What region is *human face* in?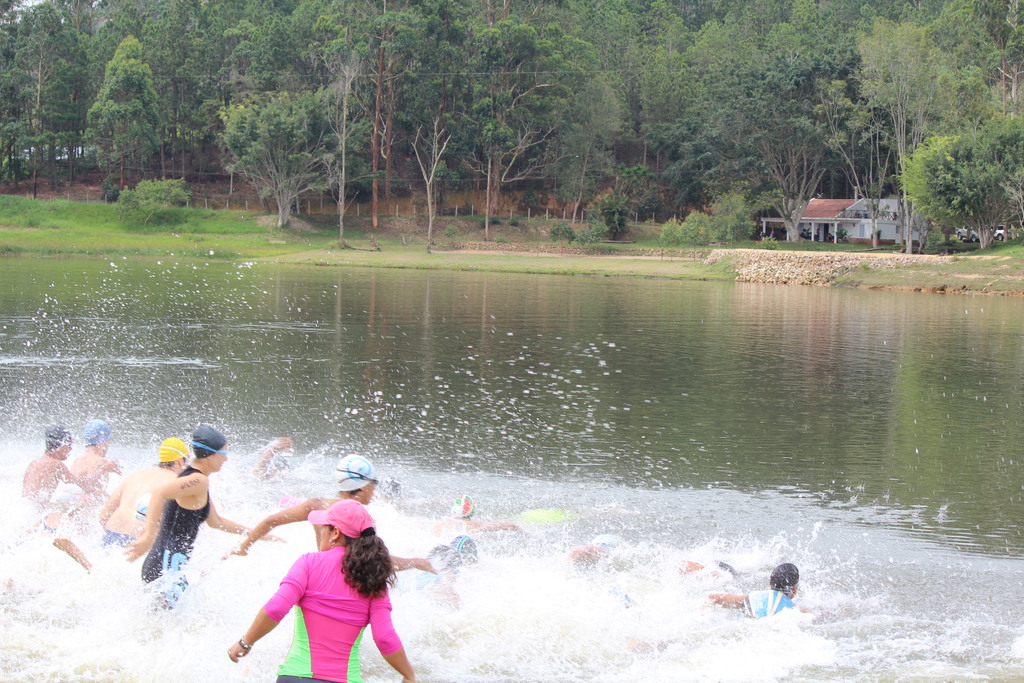
61, 438, 72, 458.
